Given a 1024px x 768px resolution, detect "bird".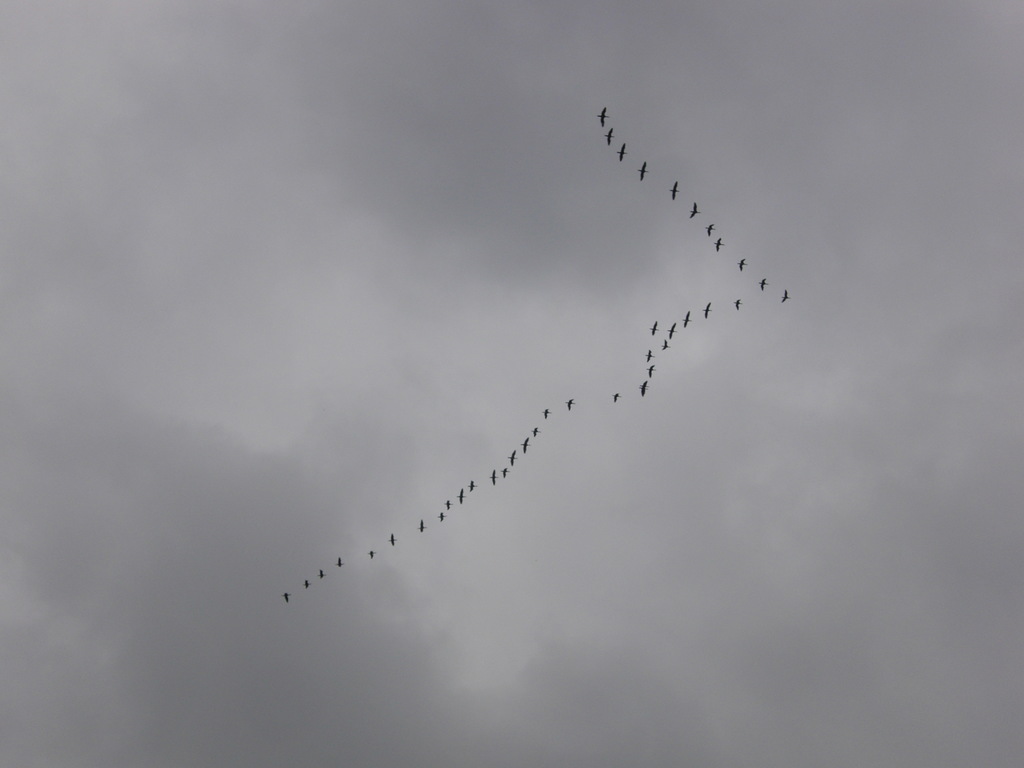
box(636, 380, 652, 396).
